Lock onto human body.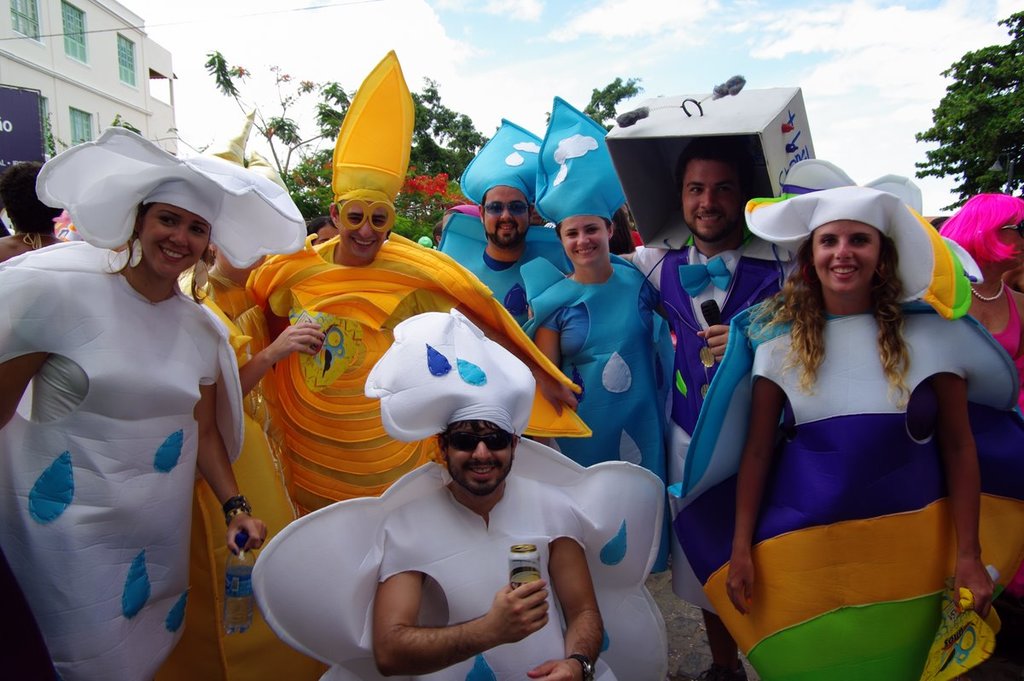
Locked: 956,284,1023,421.
